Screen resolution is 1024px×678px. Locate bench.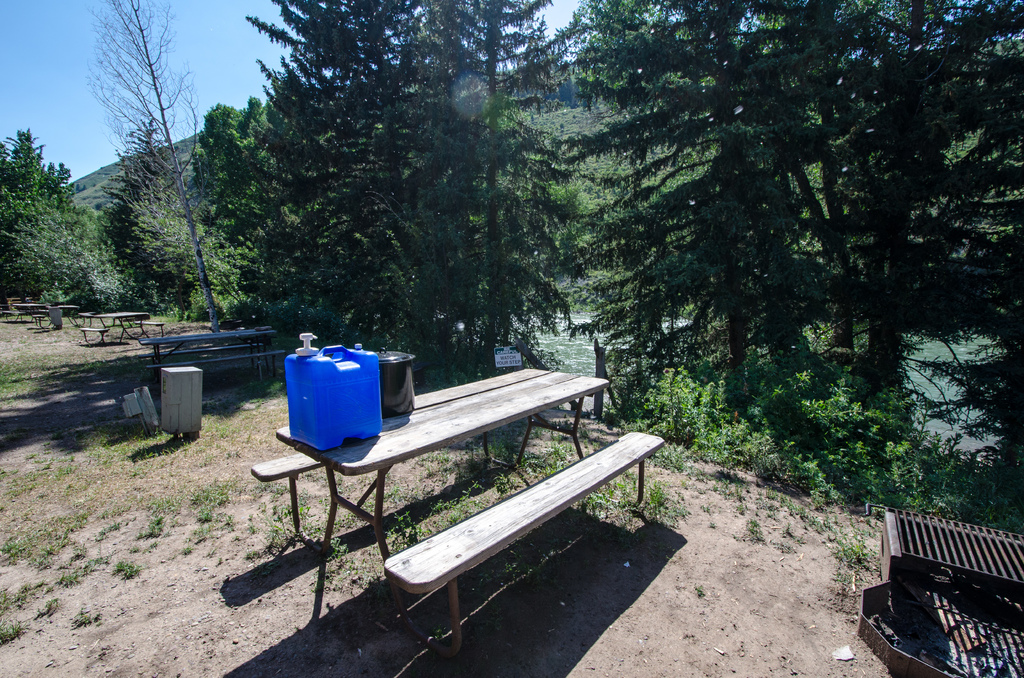
crop(73, 310, 143, 339).
